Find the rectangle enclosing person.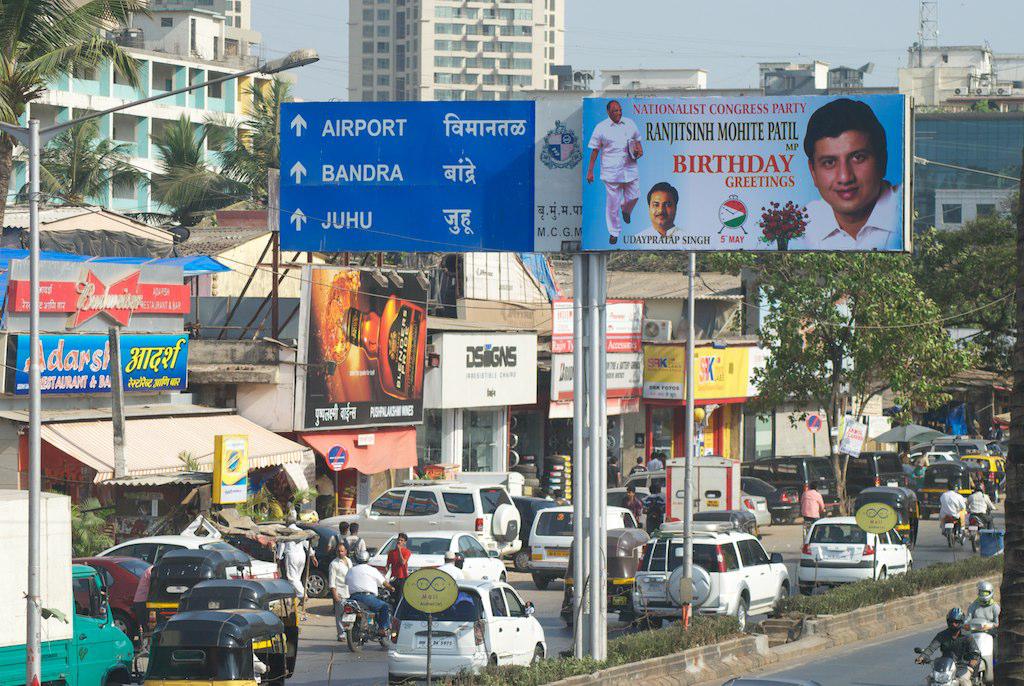
605 454 622 489.
